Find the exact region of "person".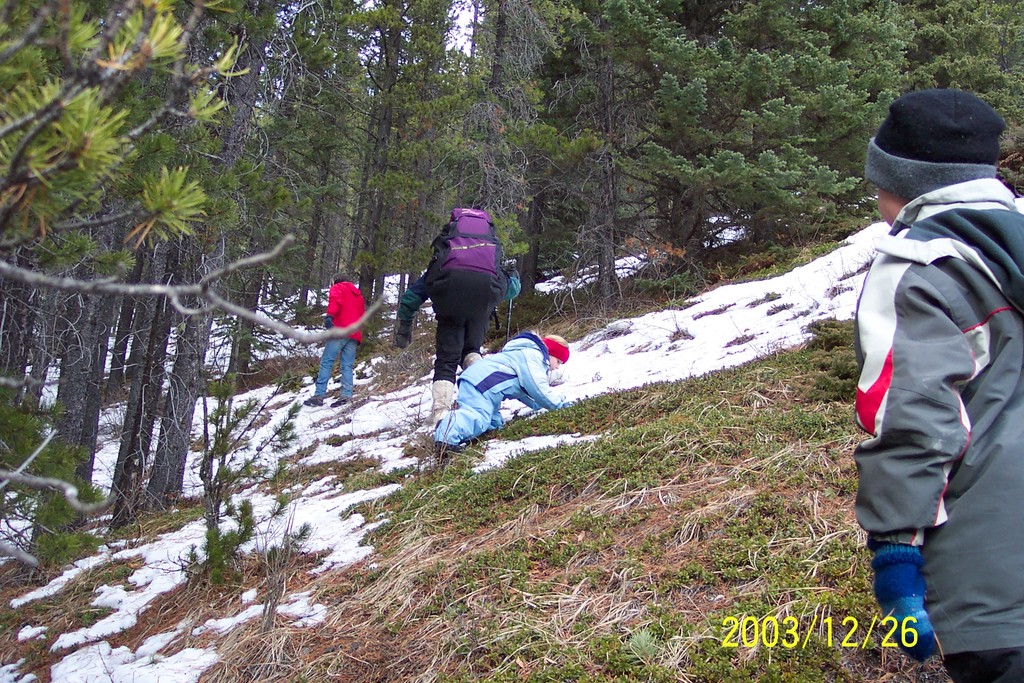
Exact region: rect(852, 84, 1023, 682).
